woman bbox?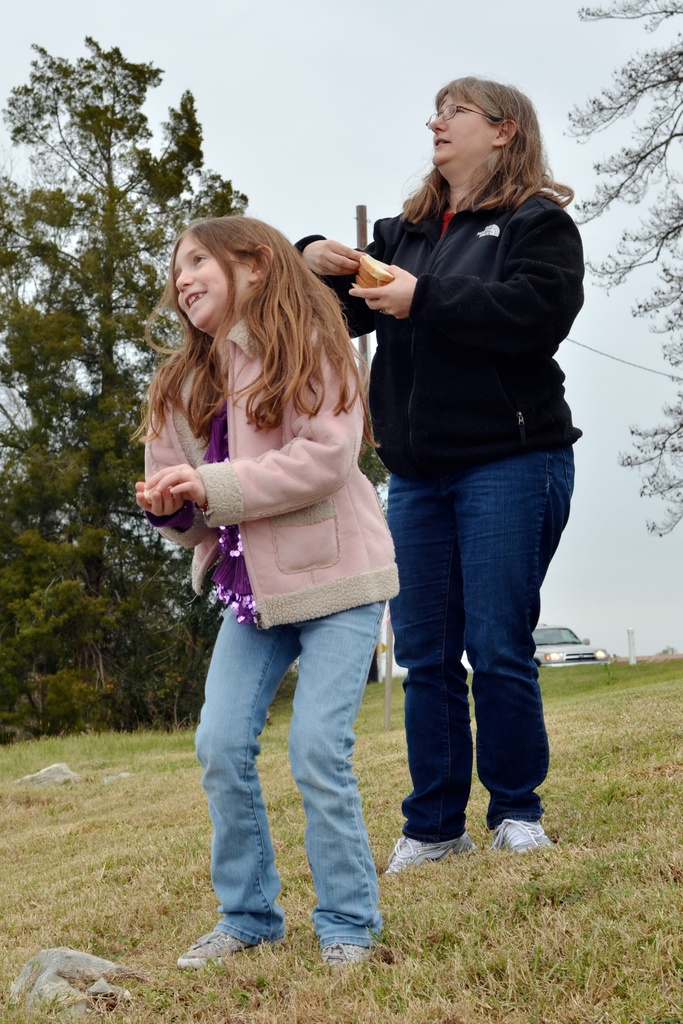
box=[331, 52, 593, 887]
